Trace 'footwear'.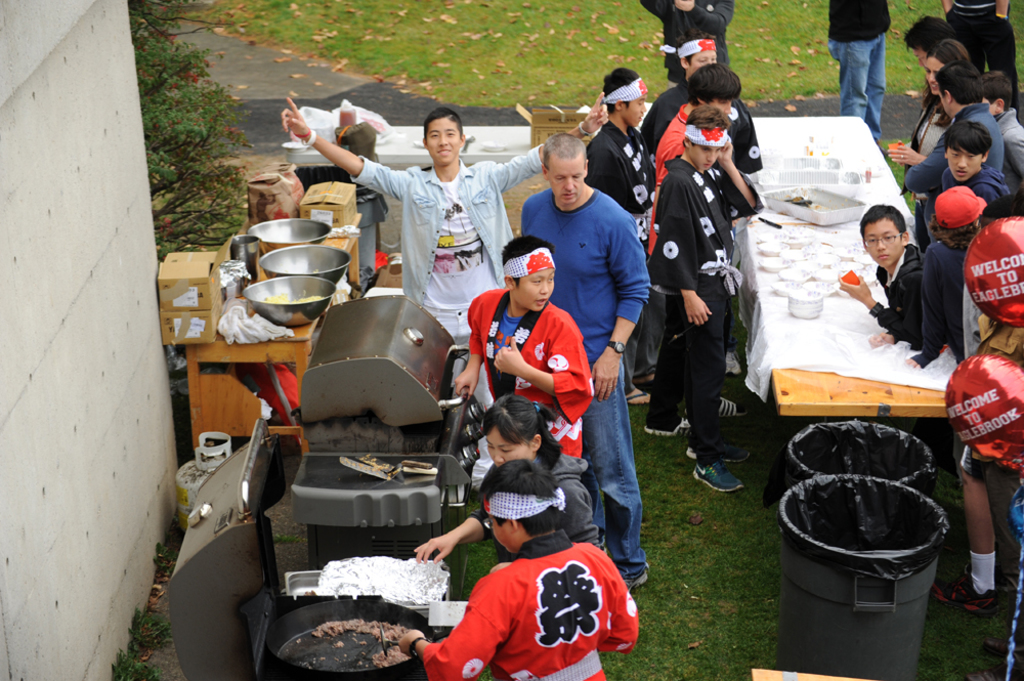
Traced to <box>929,570,988,623</box>.
